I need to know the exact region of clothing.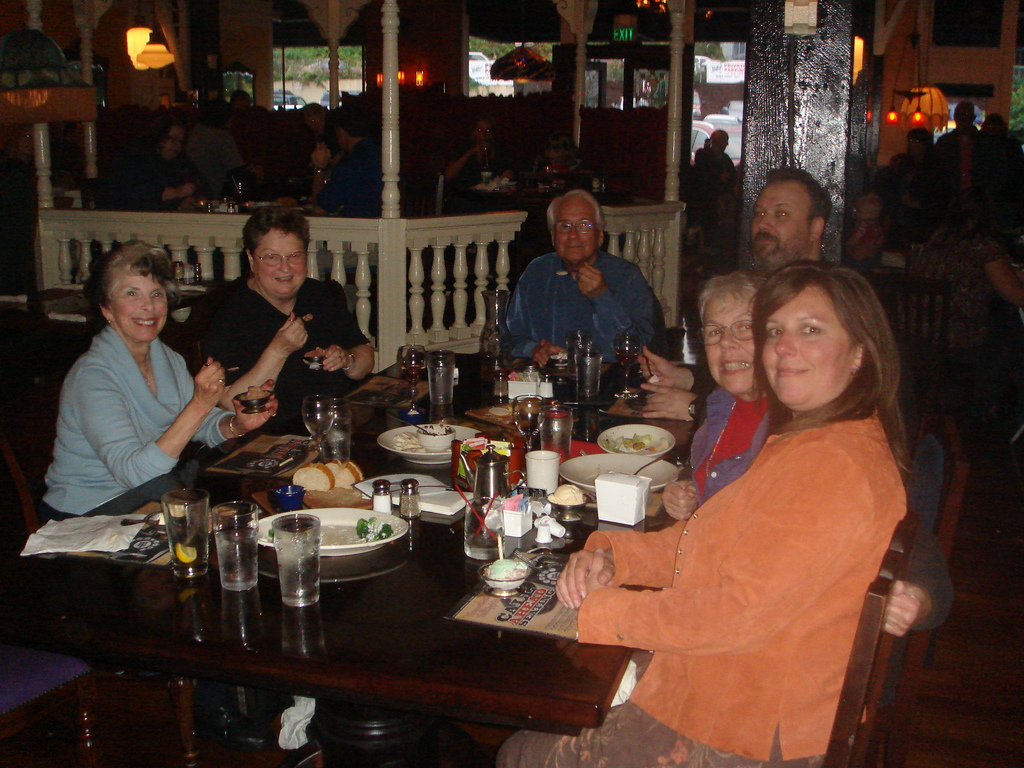
Region: (x1=42, y1=326, x2=237, y2=527).
